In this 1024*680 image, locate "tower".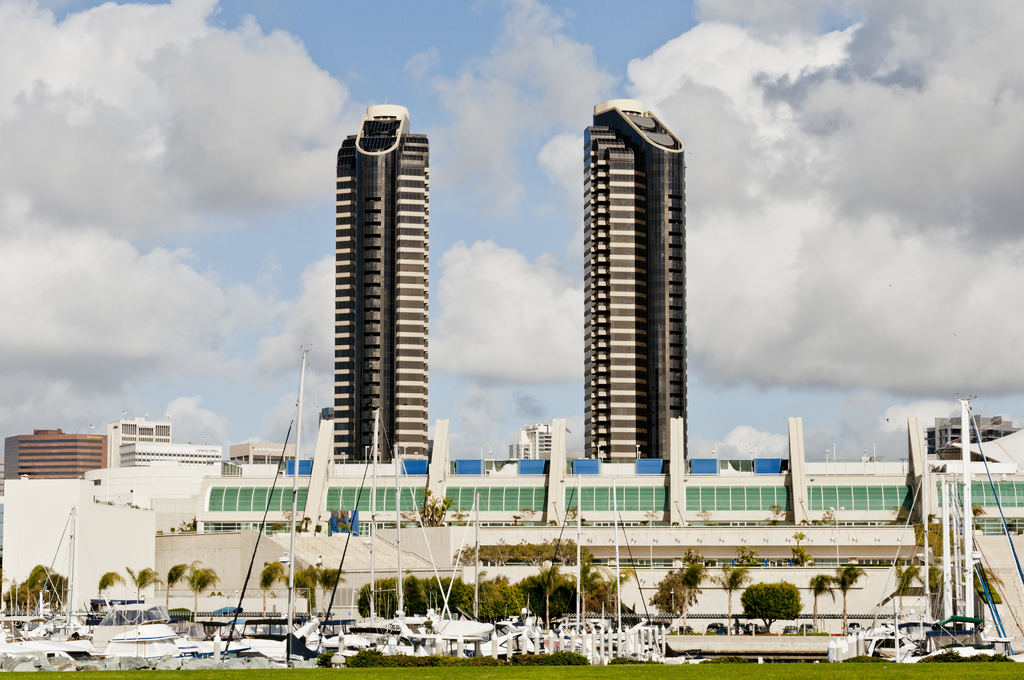
Bounding box: x1=557 y1=72 x2=723 y2=494.
